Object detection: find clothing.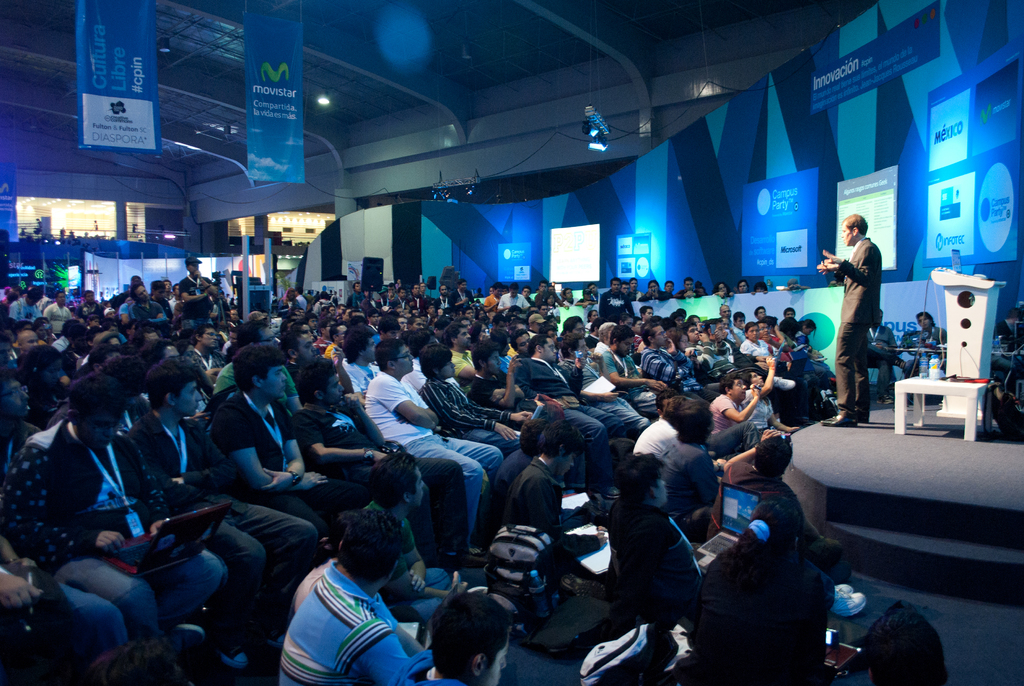
BBox(708, 394, 763, 455).
